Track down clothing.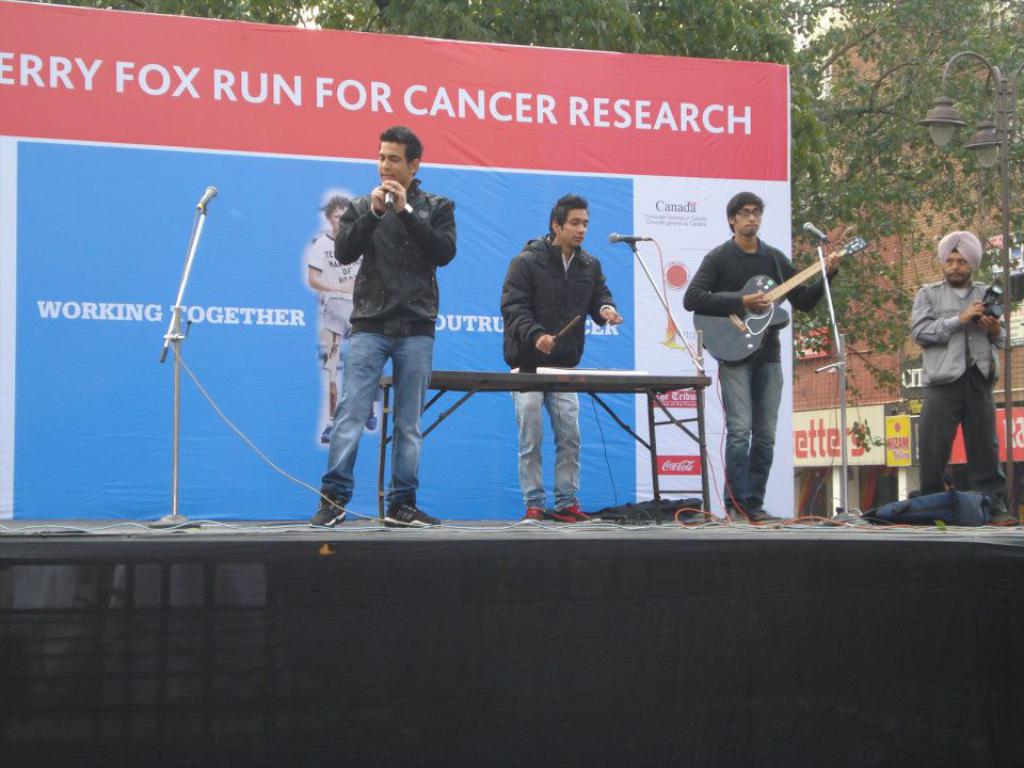
Tracked to 500,227,620,512.
